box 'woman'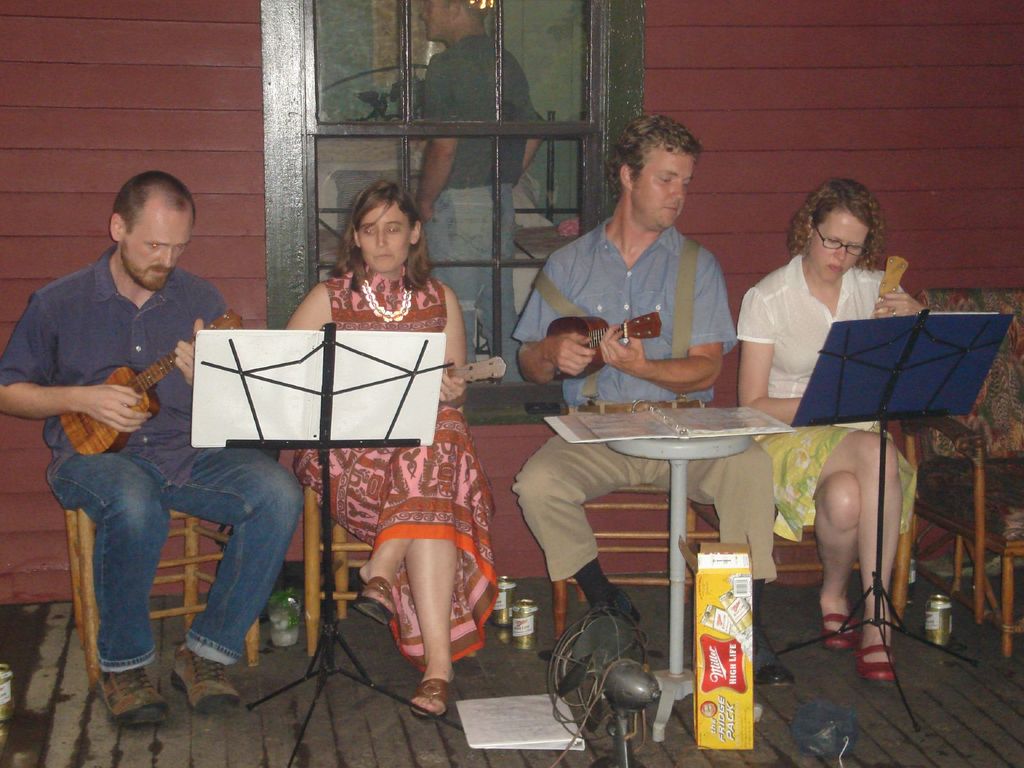
730/184/955/682
